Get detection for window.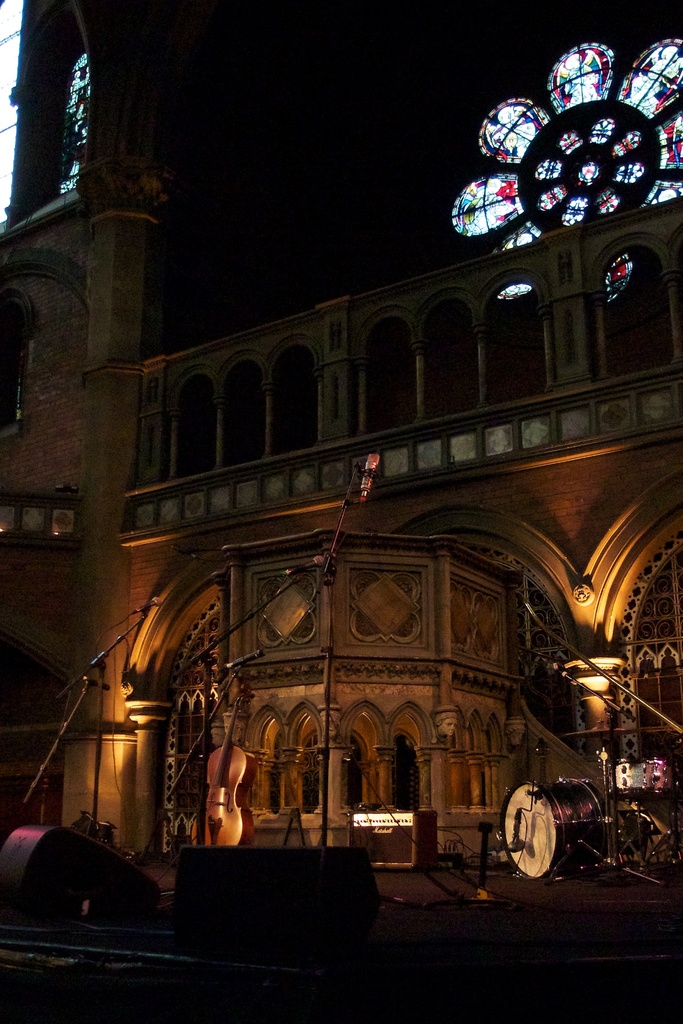
Detection: bbox(54, 47, 94, 196).
